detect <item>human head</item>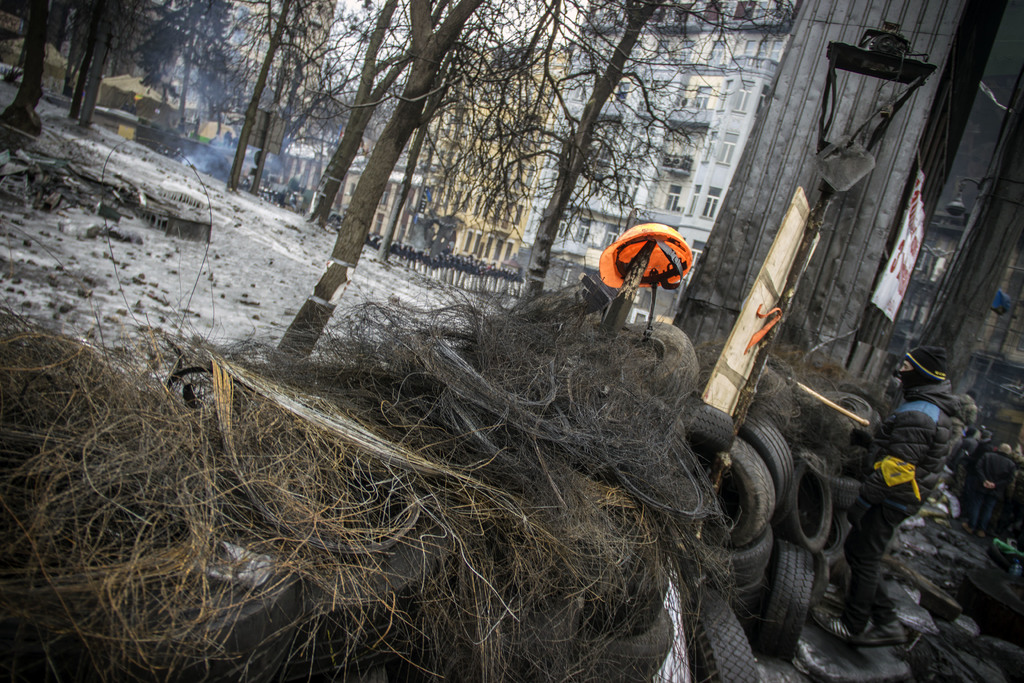
{"x1": 897, "y1": 348, "x2": 941, "y2": 389}
